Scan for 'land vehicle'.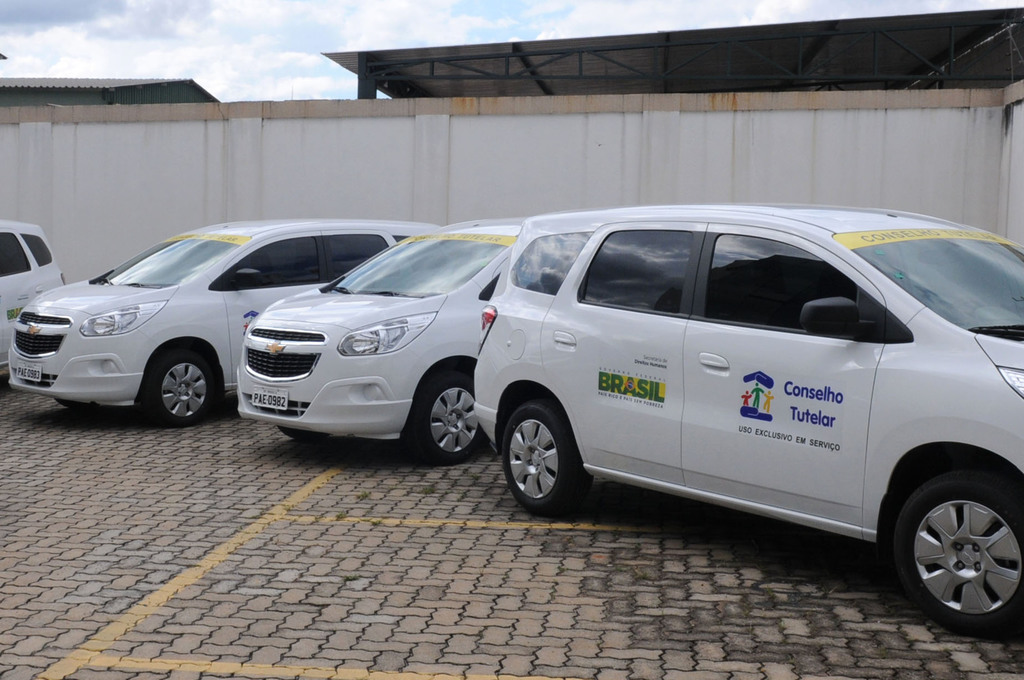
Scan result: rect(238, 216, 520, 461).
